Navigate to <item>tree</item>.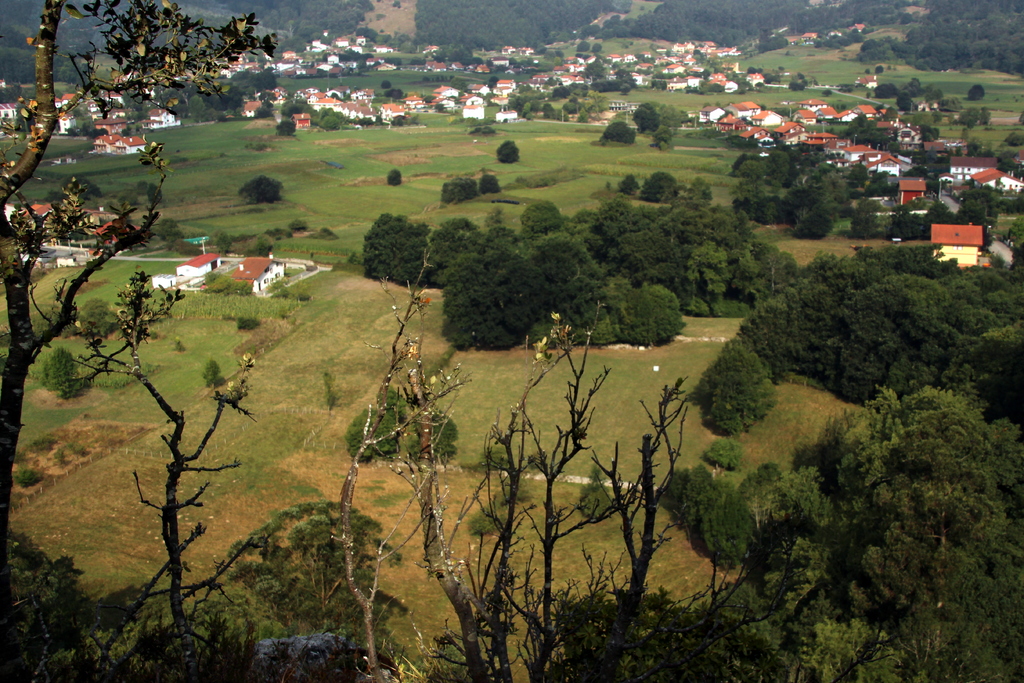
Navigation target: left=922, top=85, right=943, bottom=101.
